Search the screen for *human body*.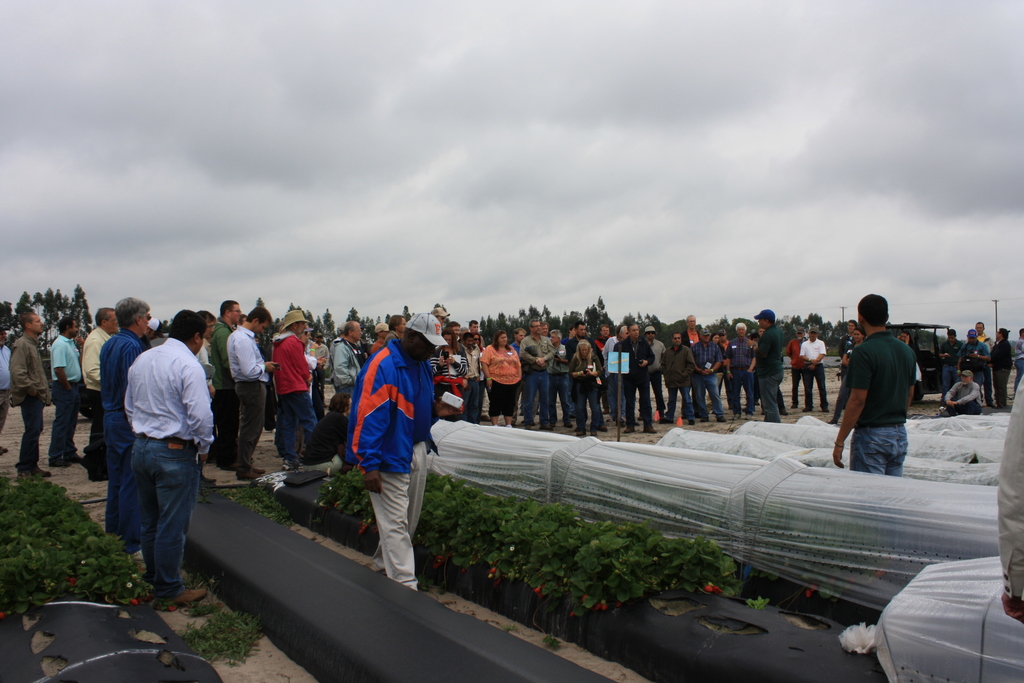
Found at region(836, 299, 918, 478).
